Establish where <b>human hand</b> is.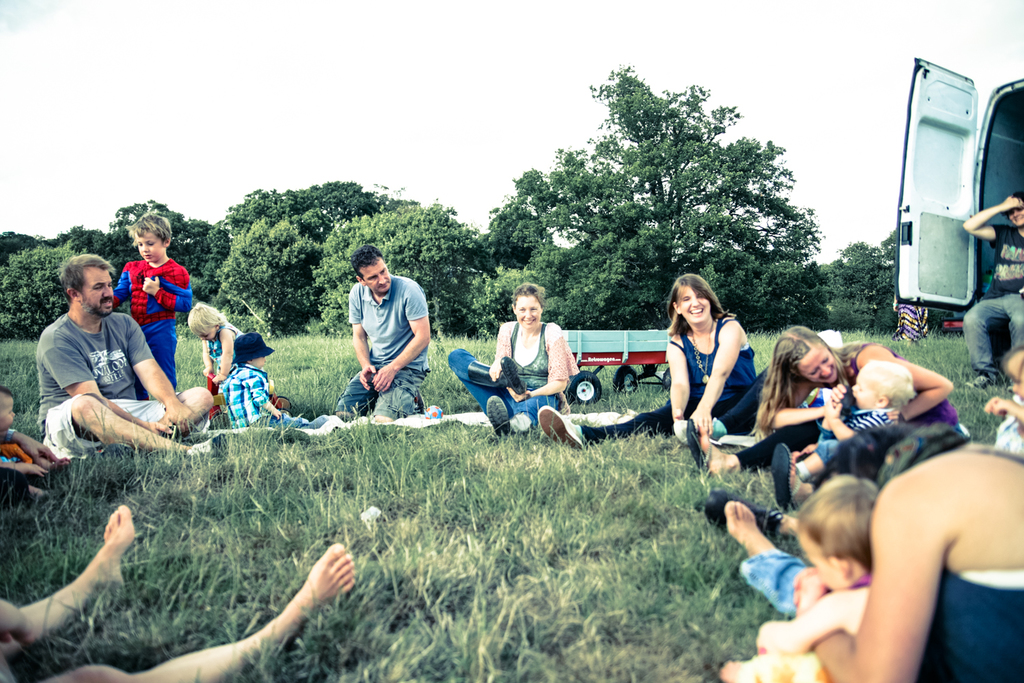
Established at 827:381:847:403.
